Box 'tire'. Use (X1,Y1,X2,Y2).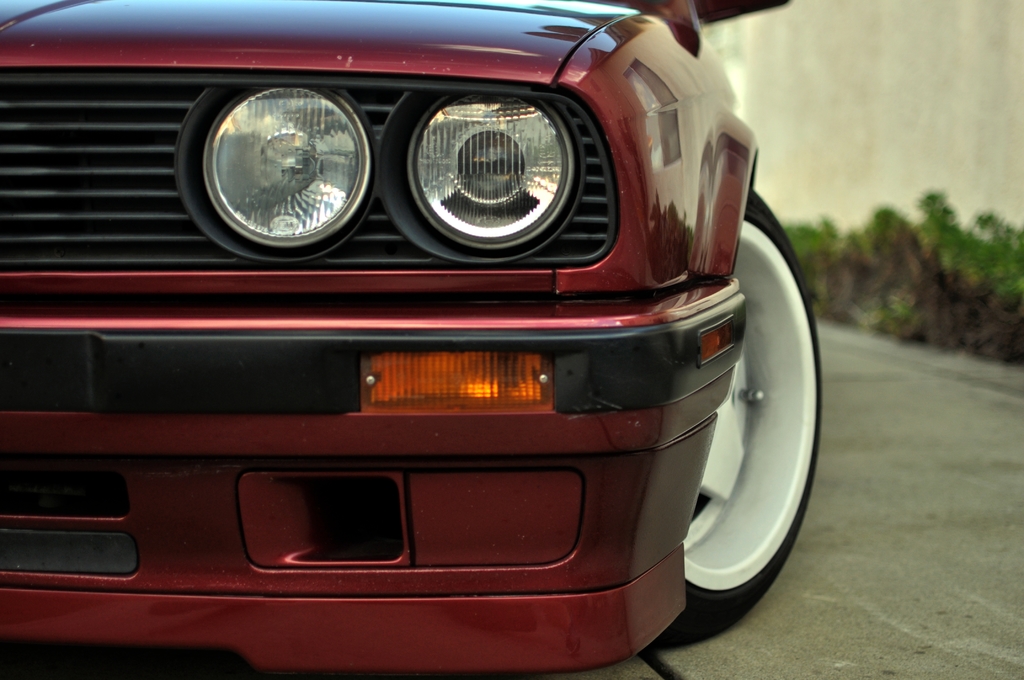
(644,182,822,649).
